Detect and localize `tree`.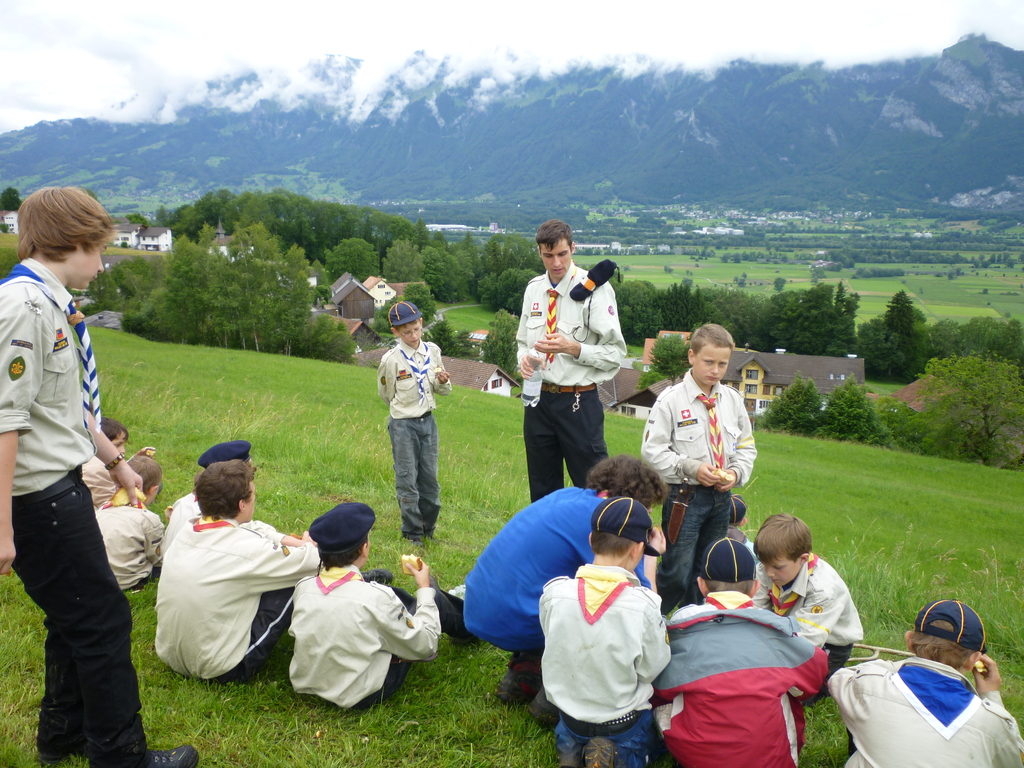
Localized at bbox(850, 289, 932, 380).
